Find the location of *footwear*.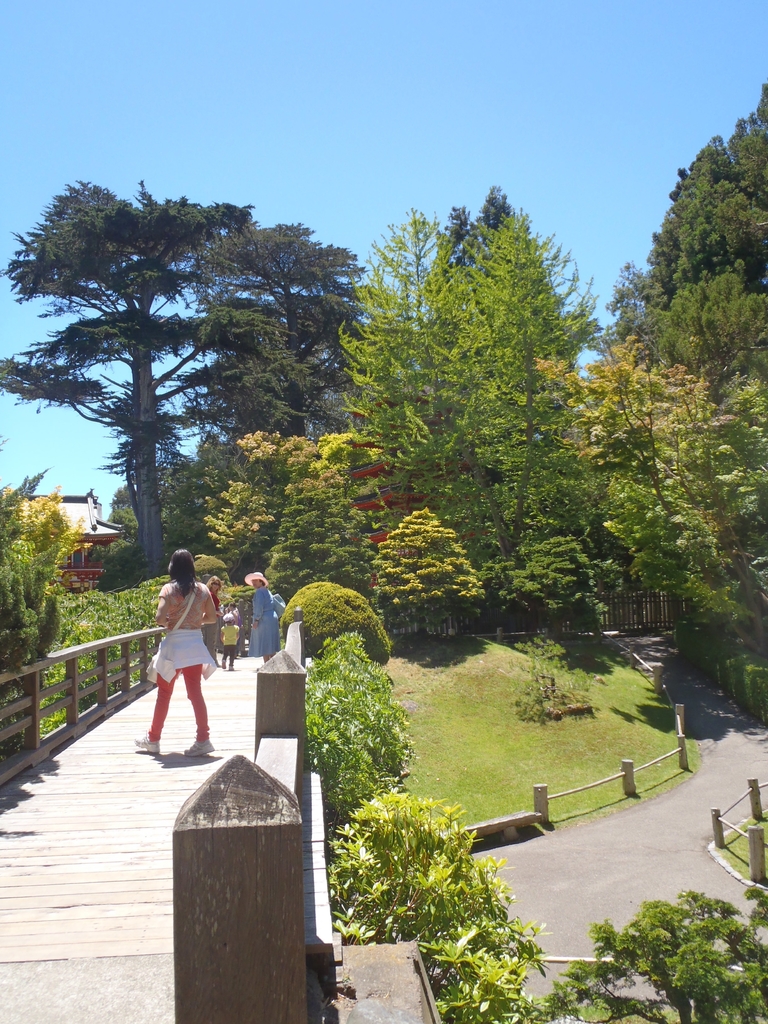
Location: crop(127, 732, 157, 755).
